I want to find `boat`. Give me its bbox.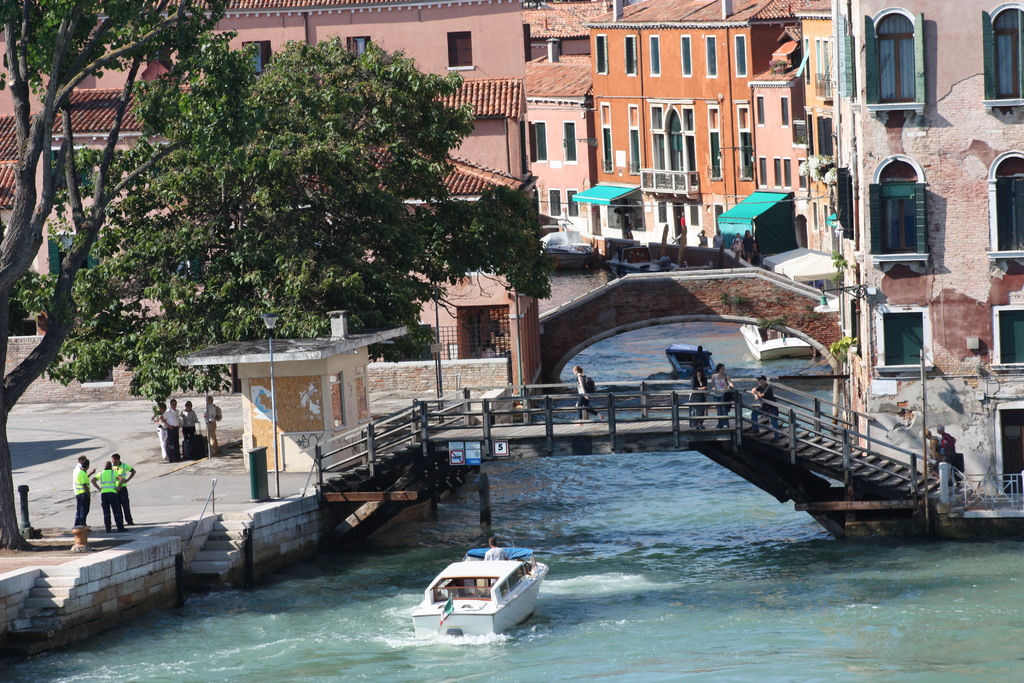
644:342:730:400.
